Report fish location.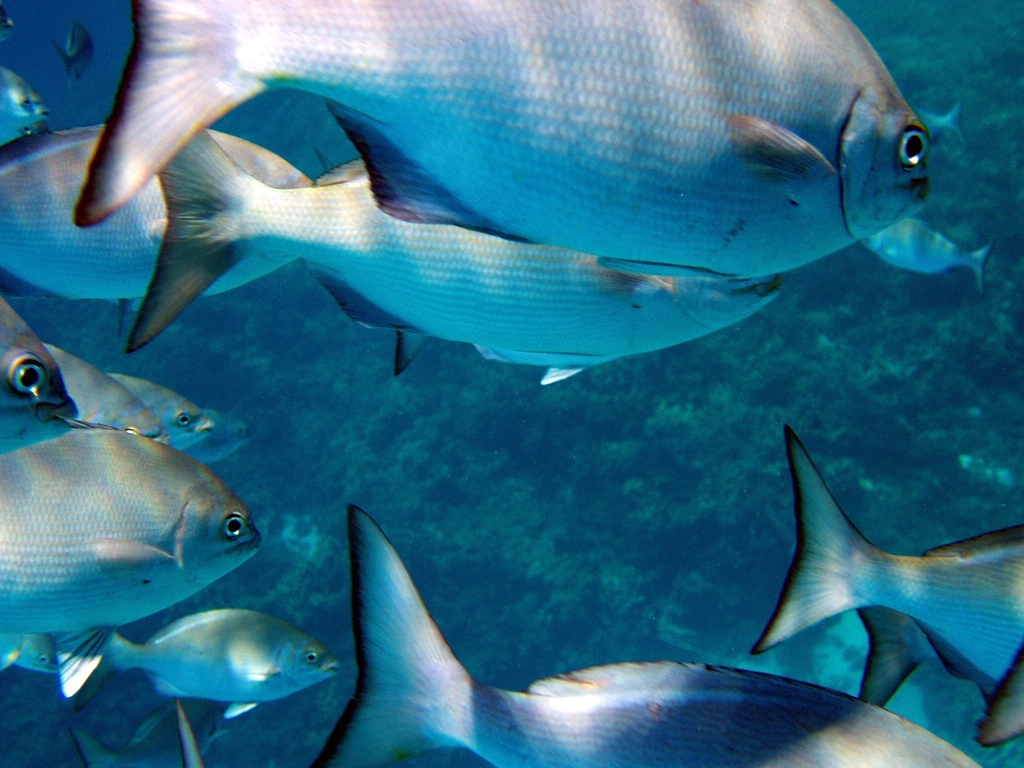
Report: 908/93/973/151.
